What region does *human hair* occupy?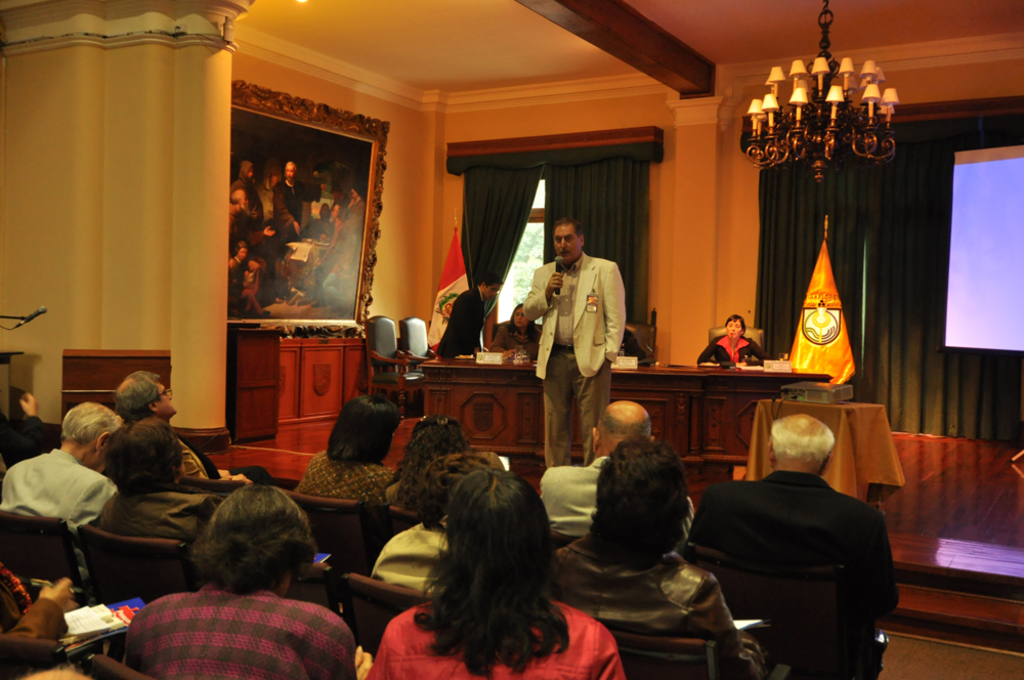
bbox(590, 425, 683, 554).
